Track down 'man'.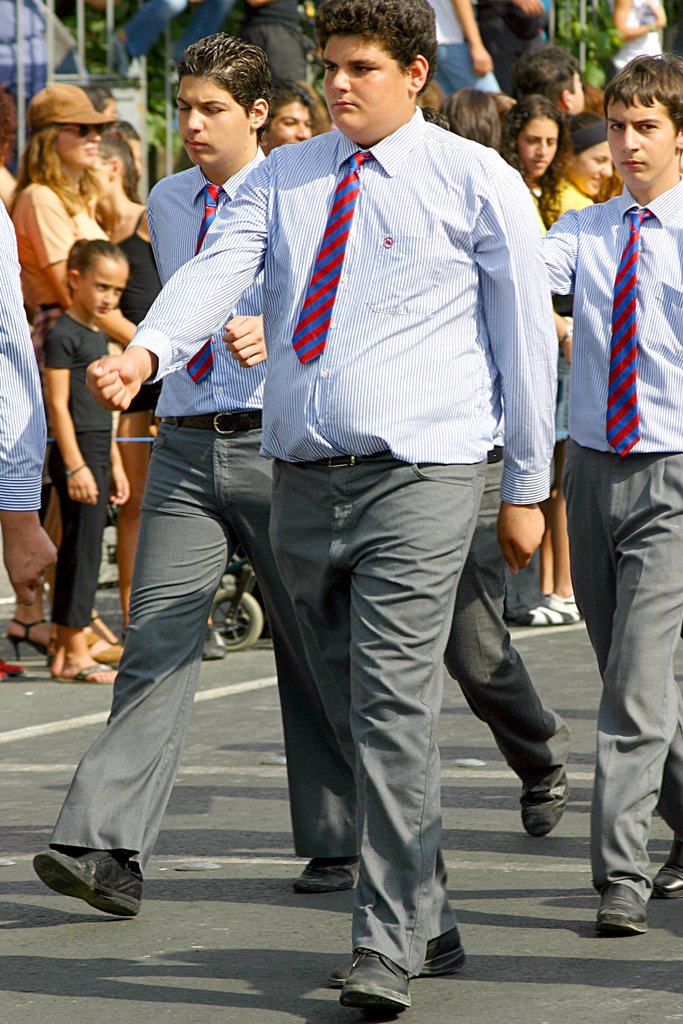
Tracked to bbox=(535, 48, 682, 927).
